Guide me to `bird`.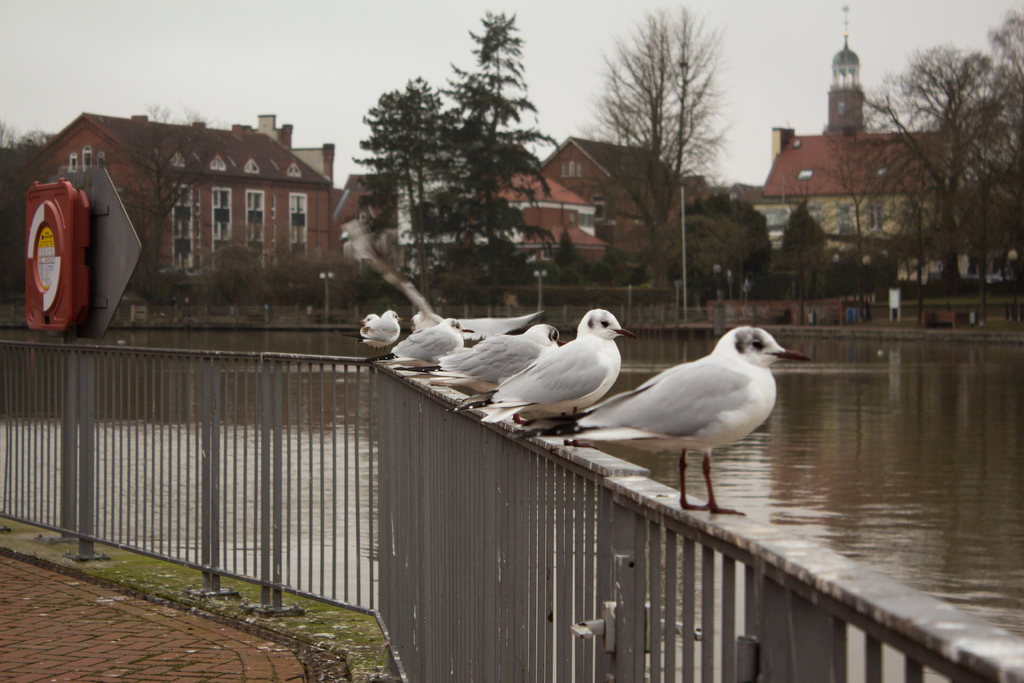
Guidance: crop(351, 308, 477, 372).
